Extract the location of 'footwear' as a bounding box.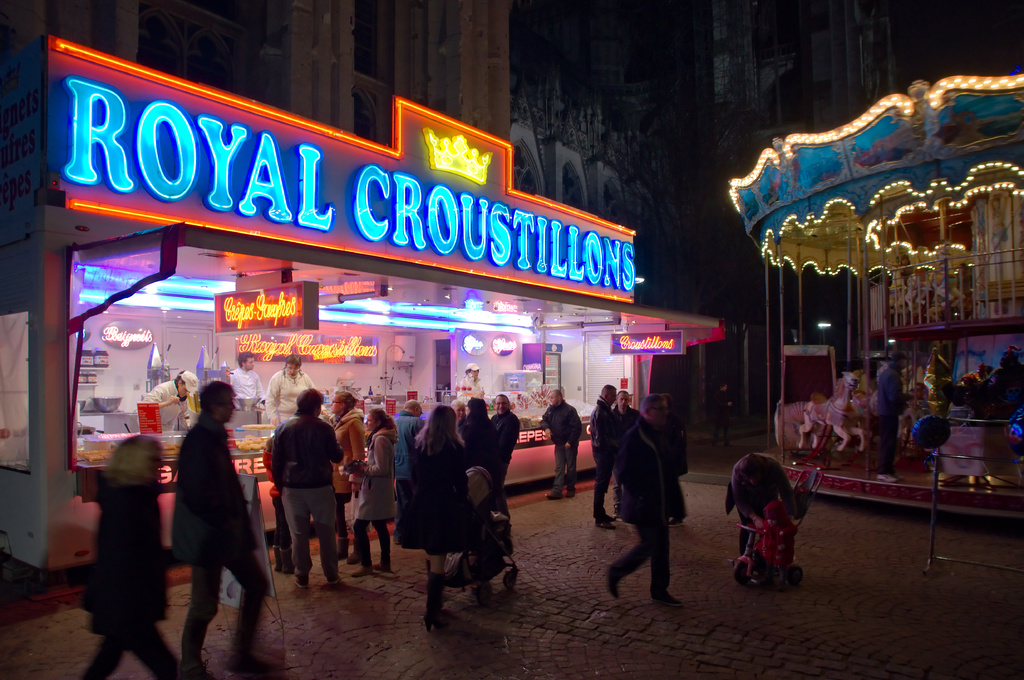
(x1=548, y1=490, x2=559, y2=499).
